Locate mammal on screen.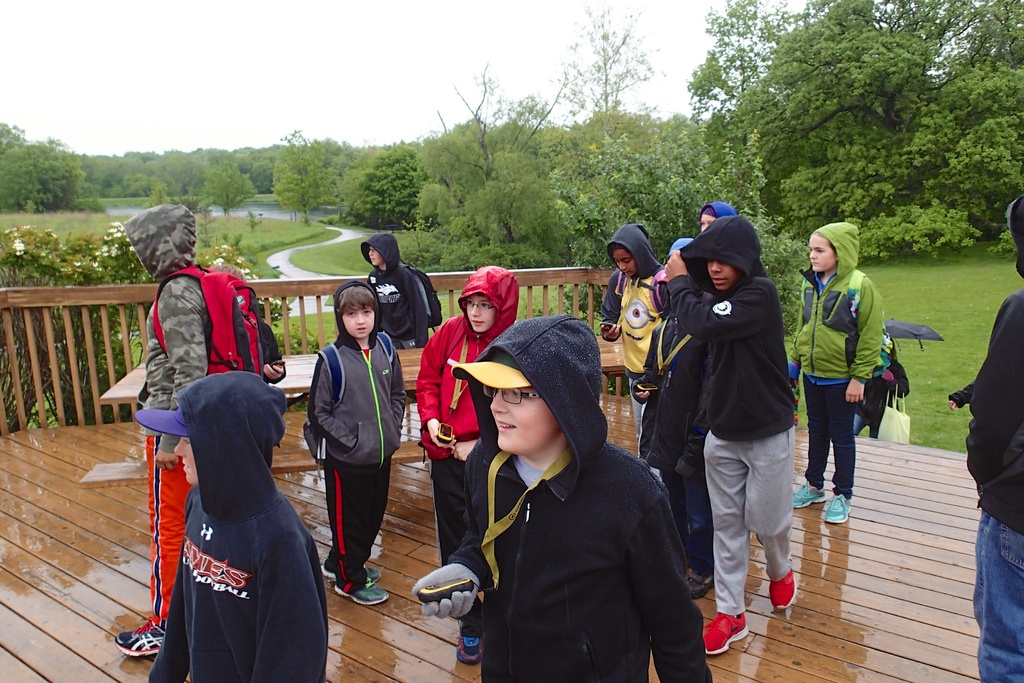
On screen at region(117, 201, 218, 657).
